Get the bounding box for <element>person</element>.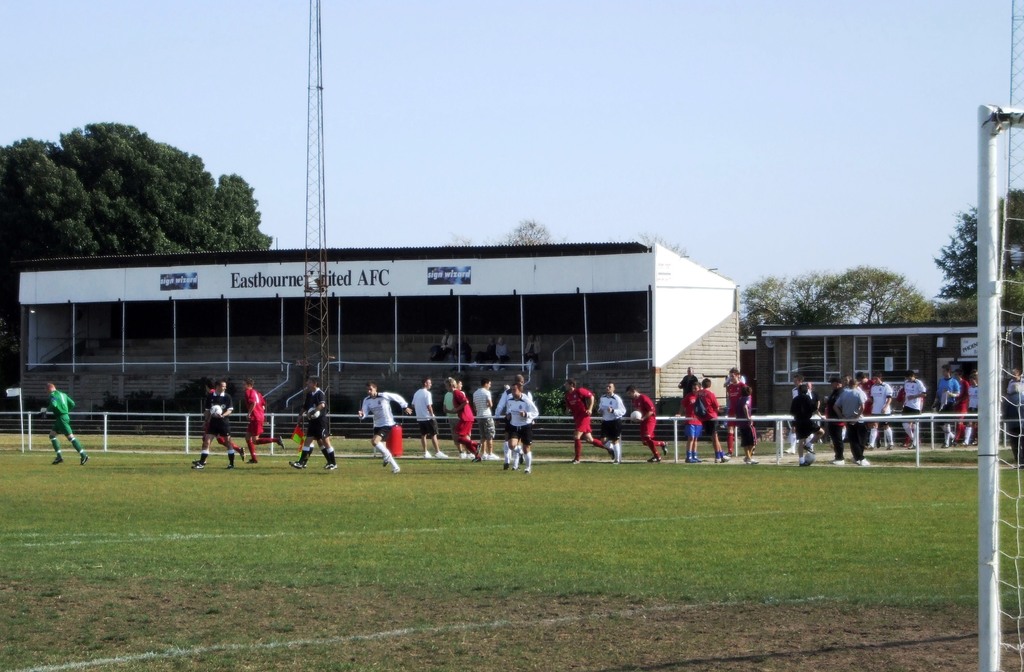
<bbox>45, 382, 74, 461</bbox>.
